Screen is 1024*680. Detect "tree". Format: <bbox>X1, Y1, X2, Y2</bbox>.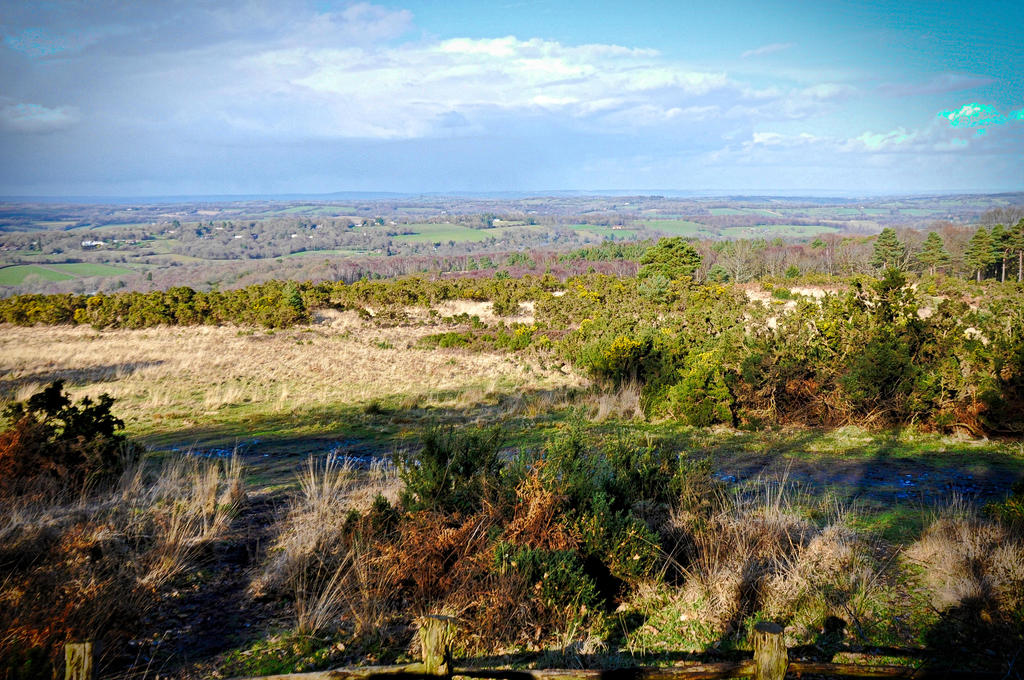
<bbox>916, 230, 952, 274</bbox>.
